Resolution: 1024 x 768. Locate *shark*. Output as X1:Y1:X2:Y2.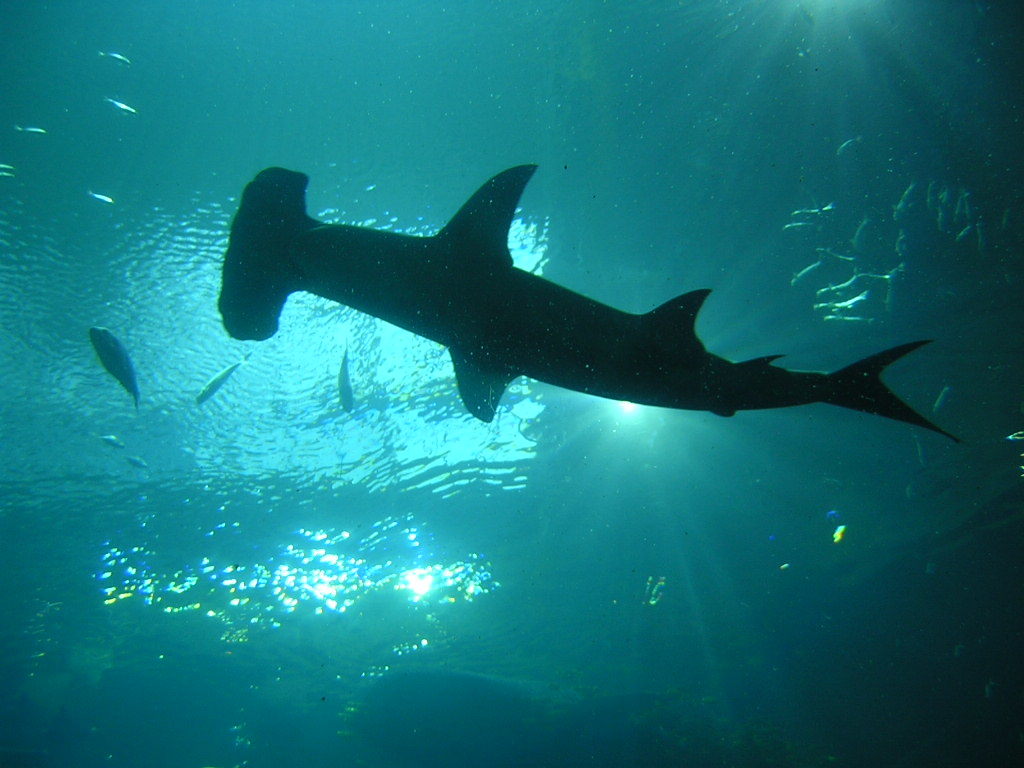
217:166:964:442.
